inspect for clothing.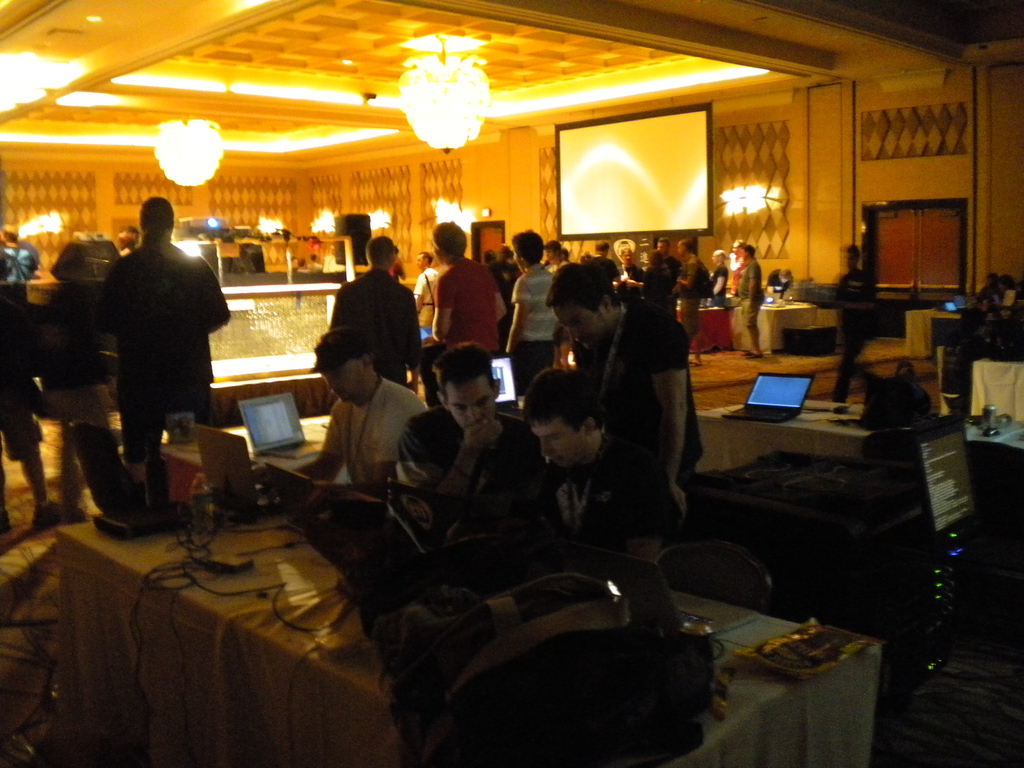
Inspection: <box>417,266,438,322</box>.
